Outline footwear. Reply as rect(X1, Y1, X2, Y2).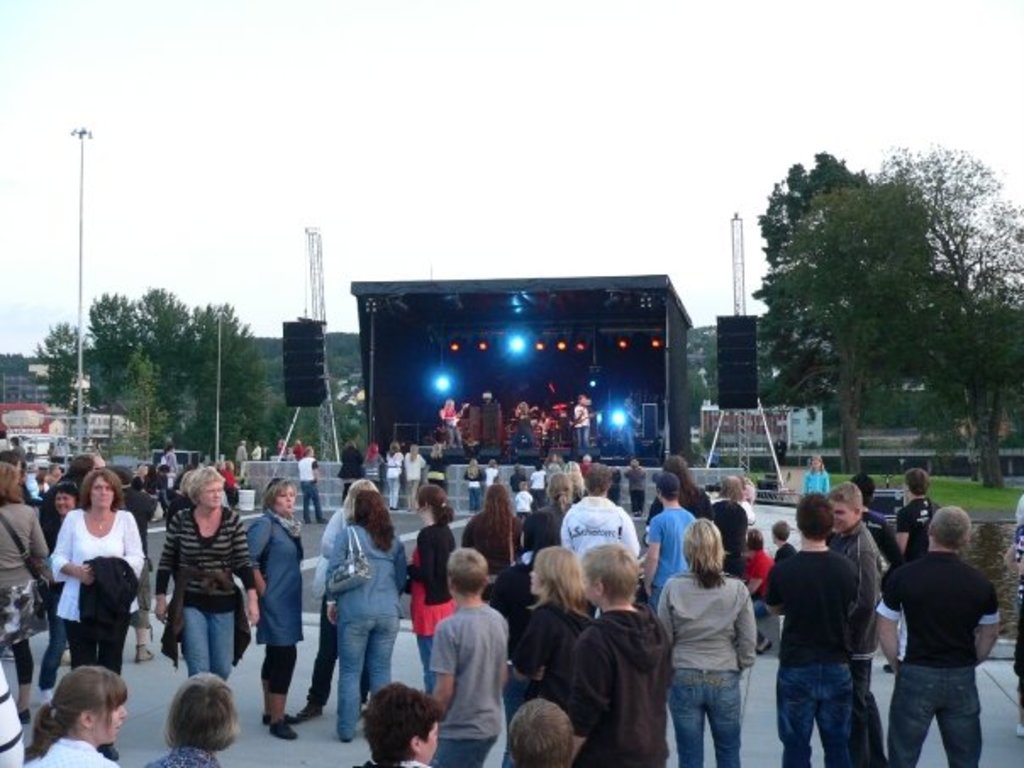
rect(297, 702, 326, 715).
